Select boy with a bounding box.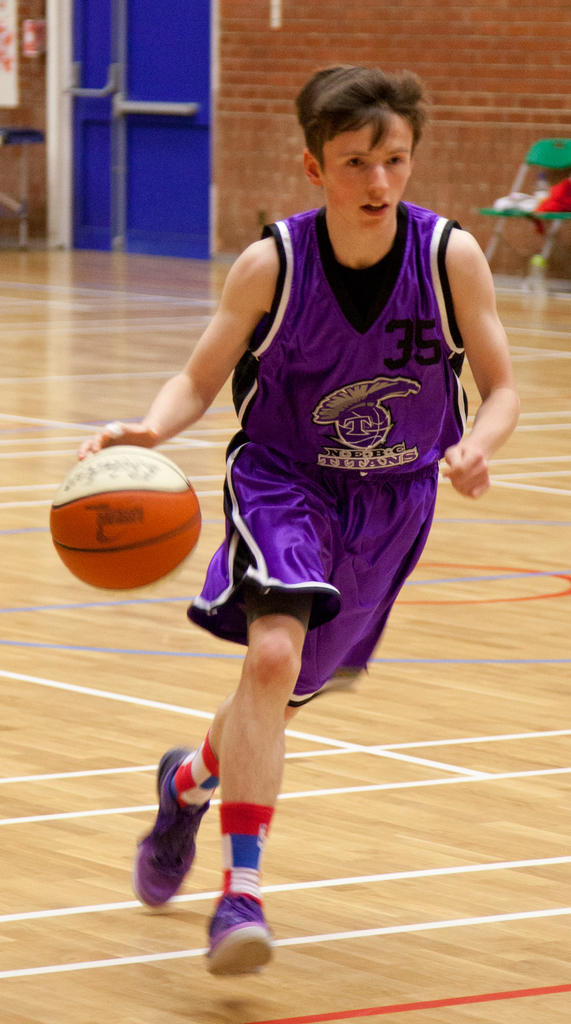
[x1=65, y1=44, x2=523, y2=987].
